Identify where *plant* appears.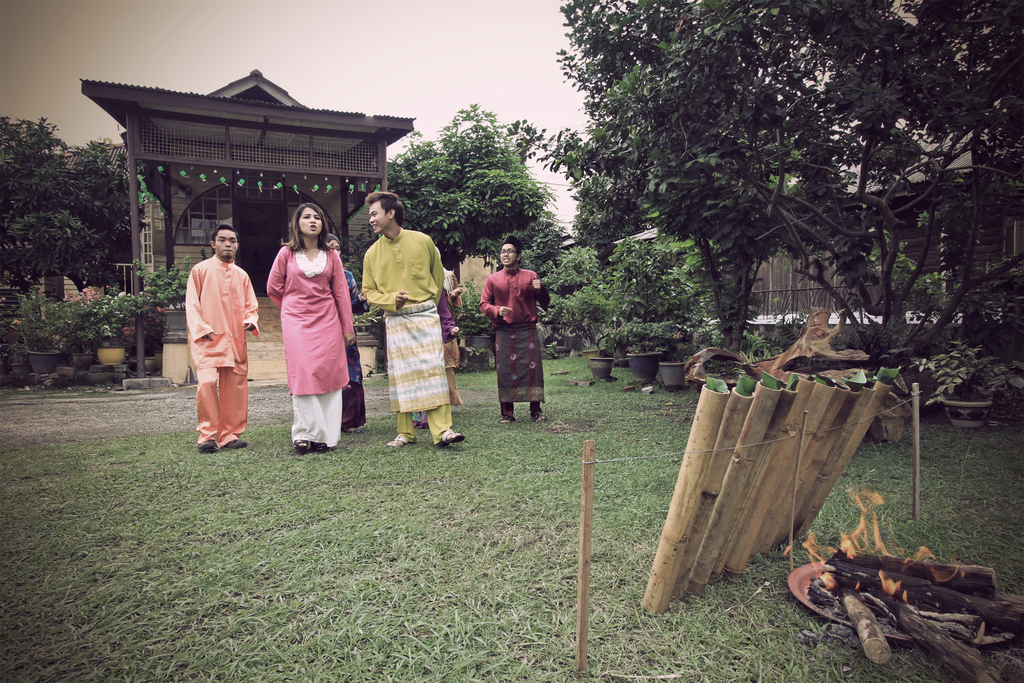
Appears at 1,292,63,357.
